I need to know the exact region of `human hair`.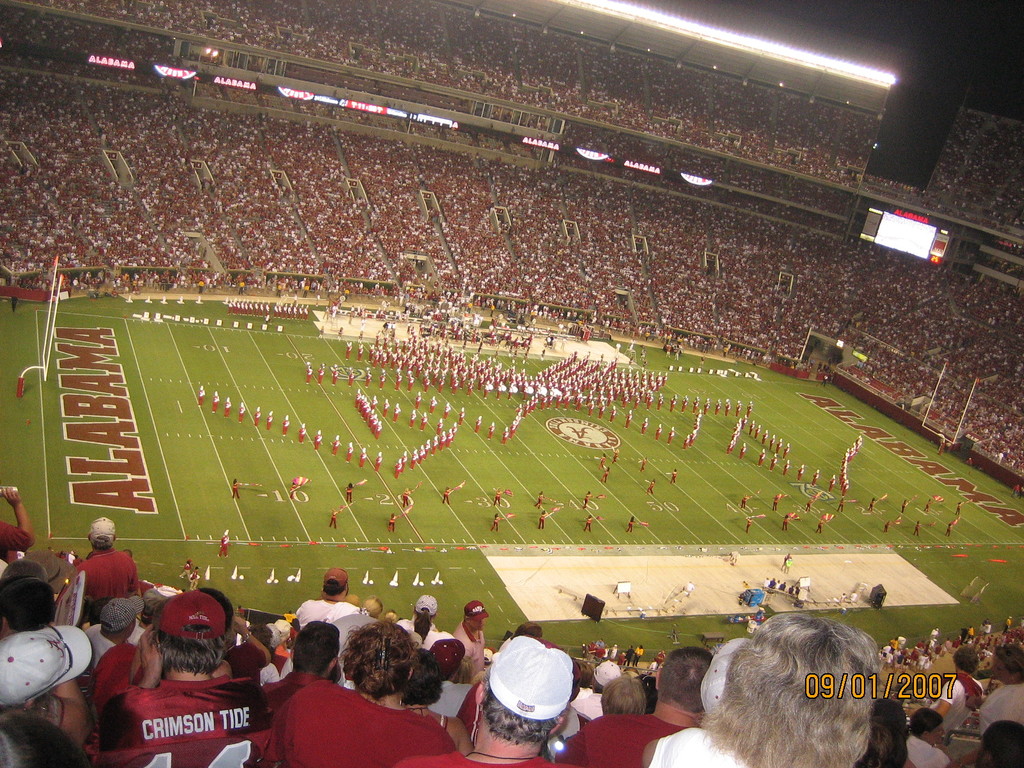
Region: <region>250, 625, 274, 648</region>.
